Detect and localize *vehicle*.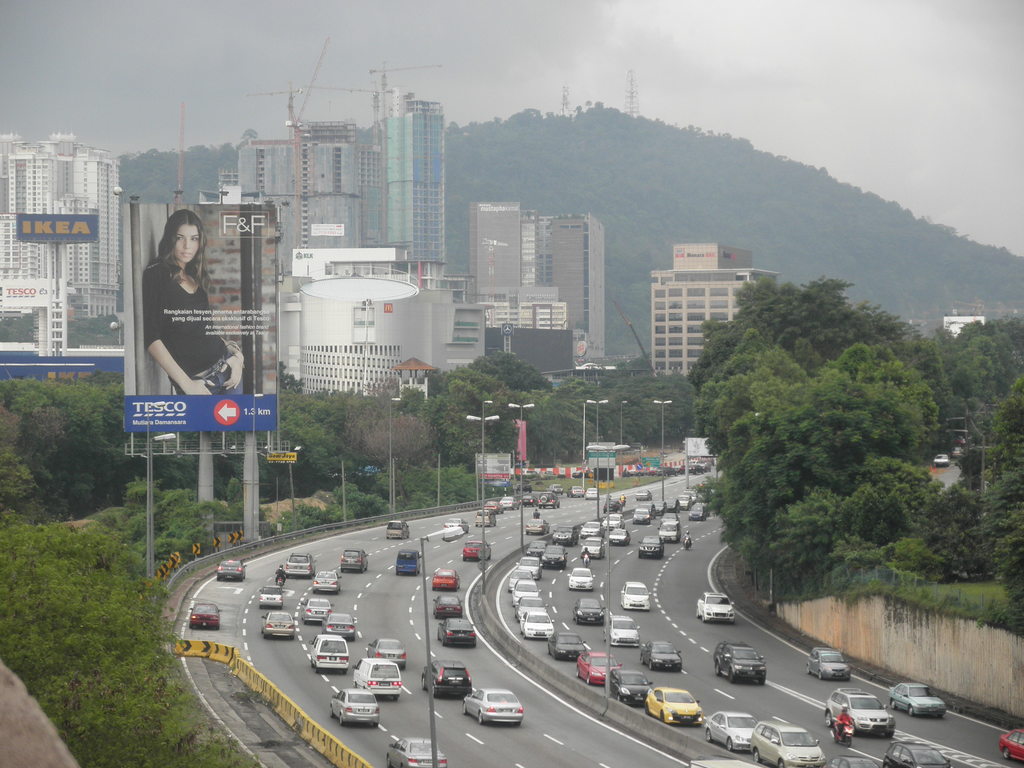
Localized at 641, 640, 684, 669.
